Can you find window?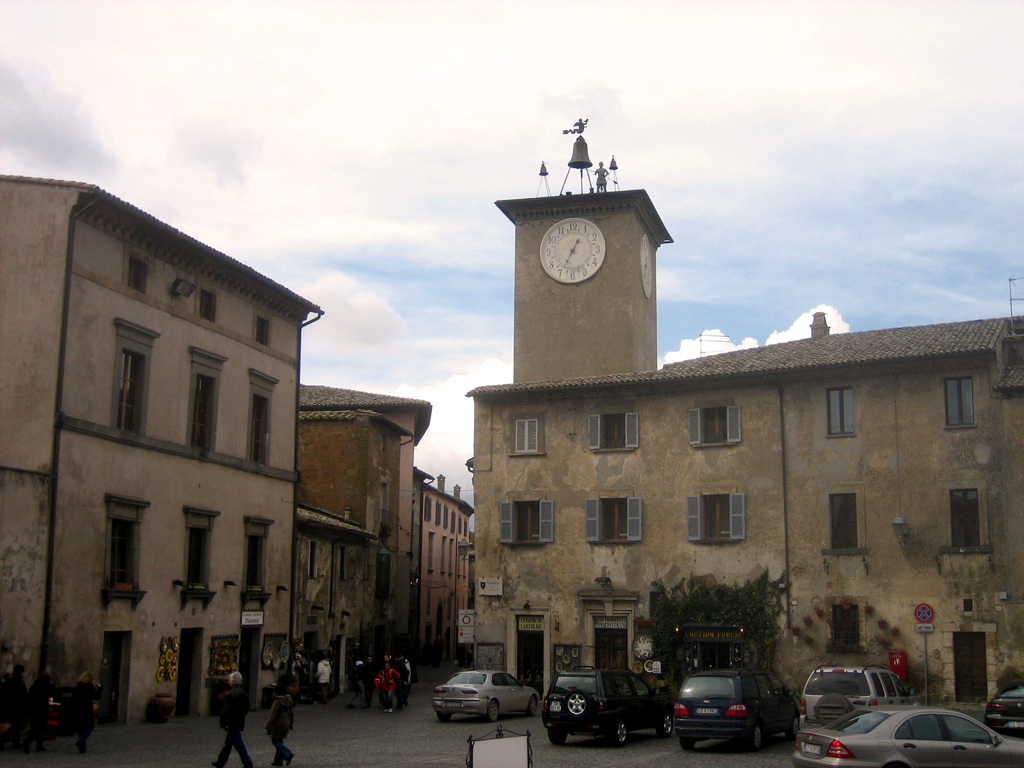
Yes, bounding box: crop(253, 394, 272, 468).
